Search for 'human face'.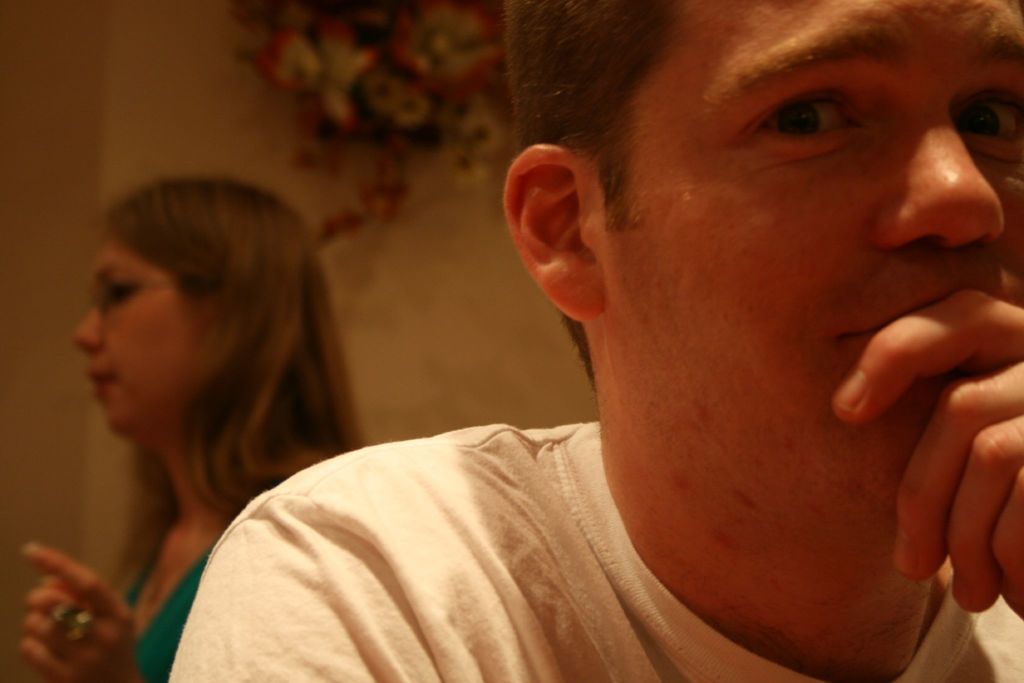
Found at 601 0 1023 513.
